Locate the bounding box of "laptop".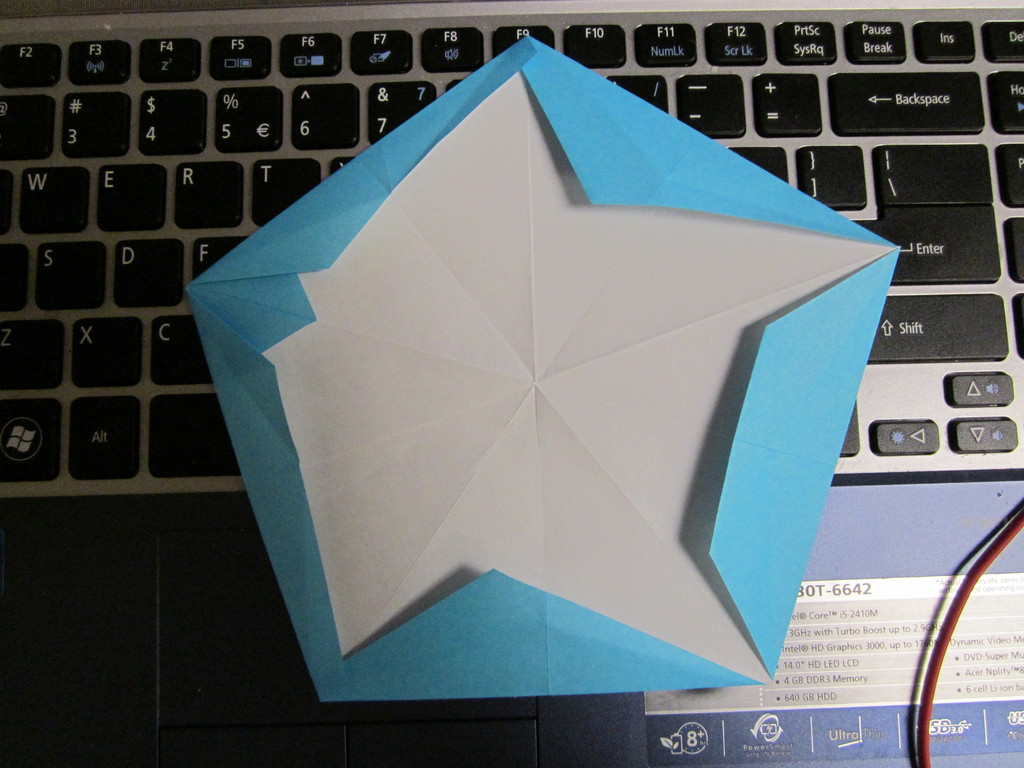
Bounding box: 0:0:1023:767.
